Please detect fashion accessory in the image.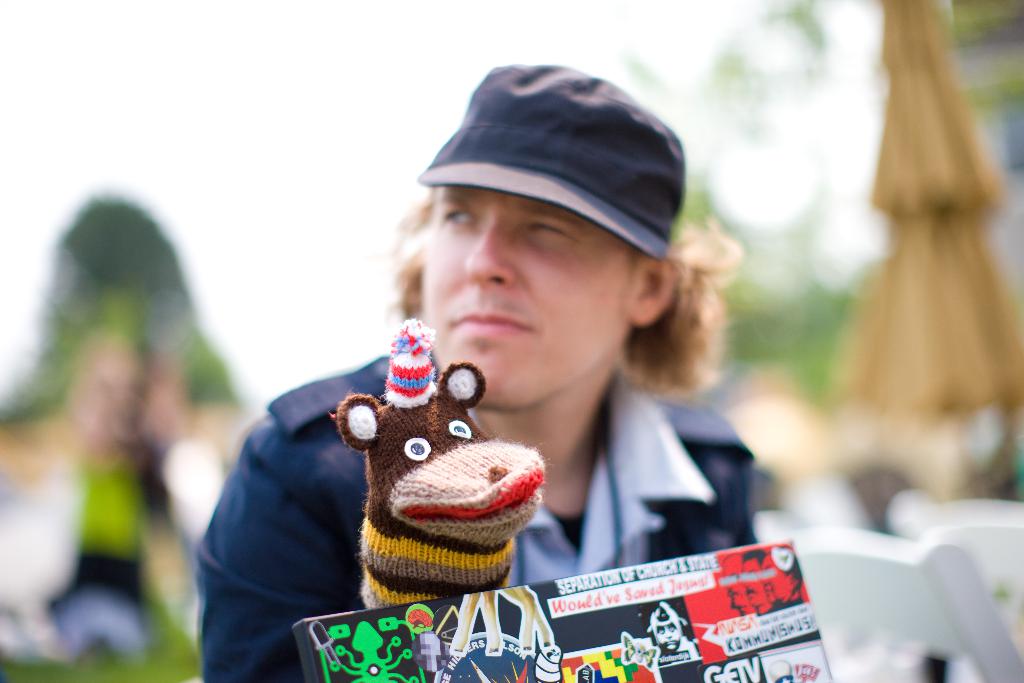
select_region(420, 63, 689, 261).
